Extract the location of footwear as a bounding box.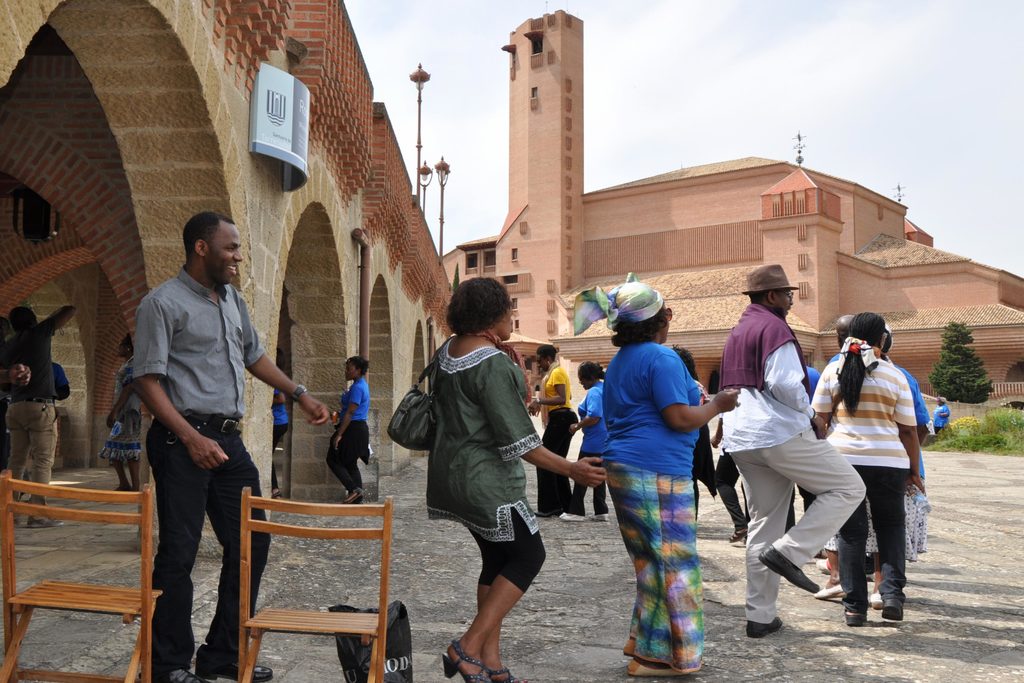
[535, 509, 550, 516].
